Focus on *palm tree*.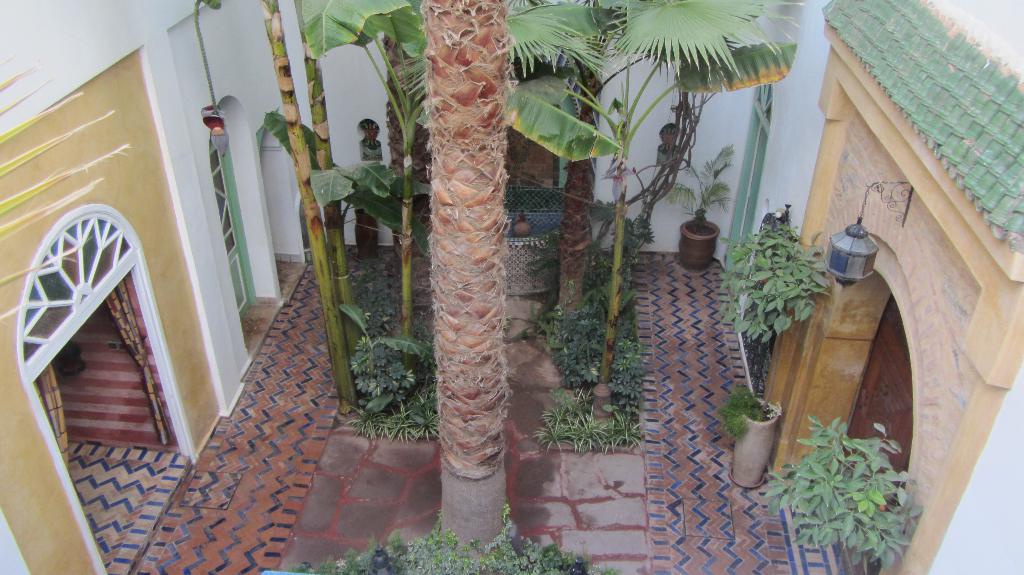
Focused at bbox=[318, 129, 402, 322].
